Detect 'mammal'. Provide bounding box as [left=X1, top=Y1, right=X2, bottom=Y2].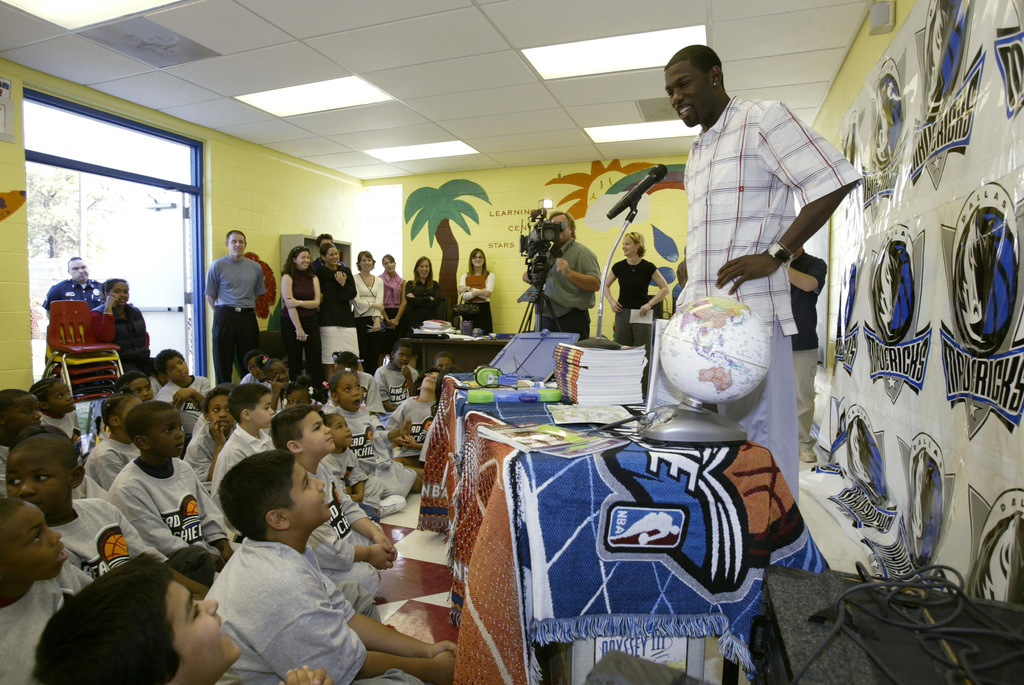
[left=90, top=277, right=152, bottom=379].
